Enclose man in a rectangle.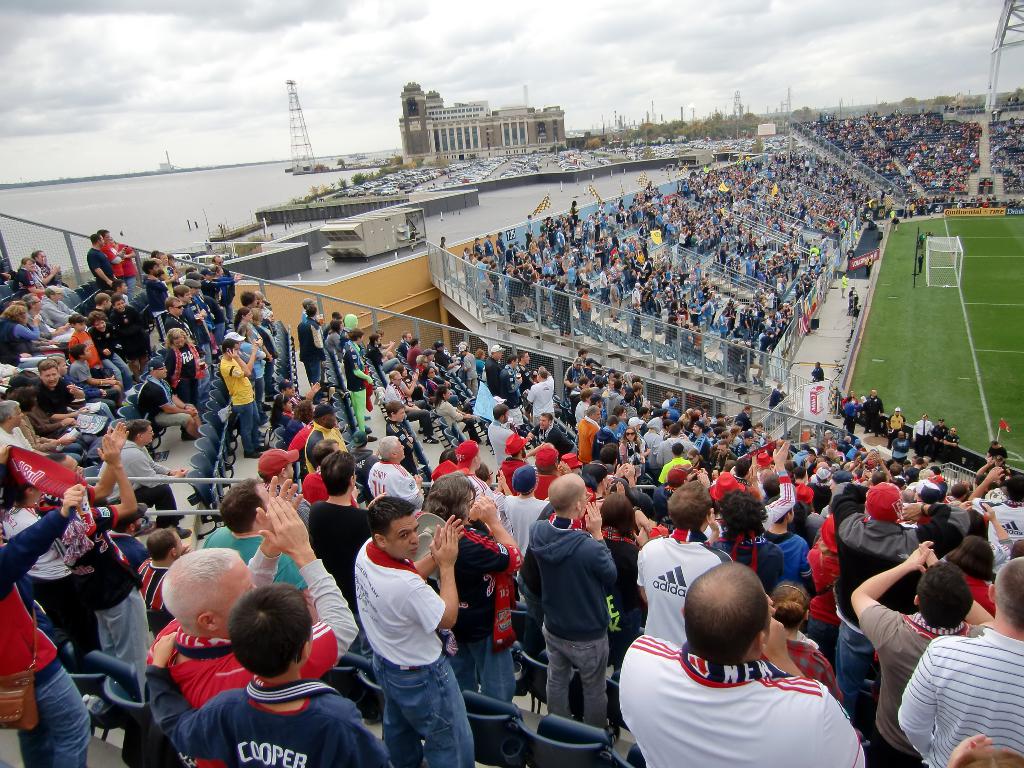
{"x1": 199, "y1": 481, "x2": 307, "y2": 584}.
